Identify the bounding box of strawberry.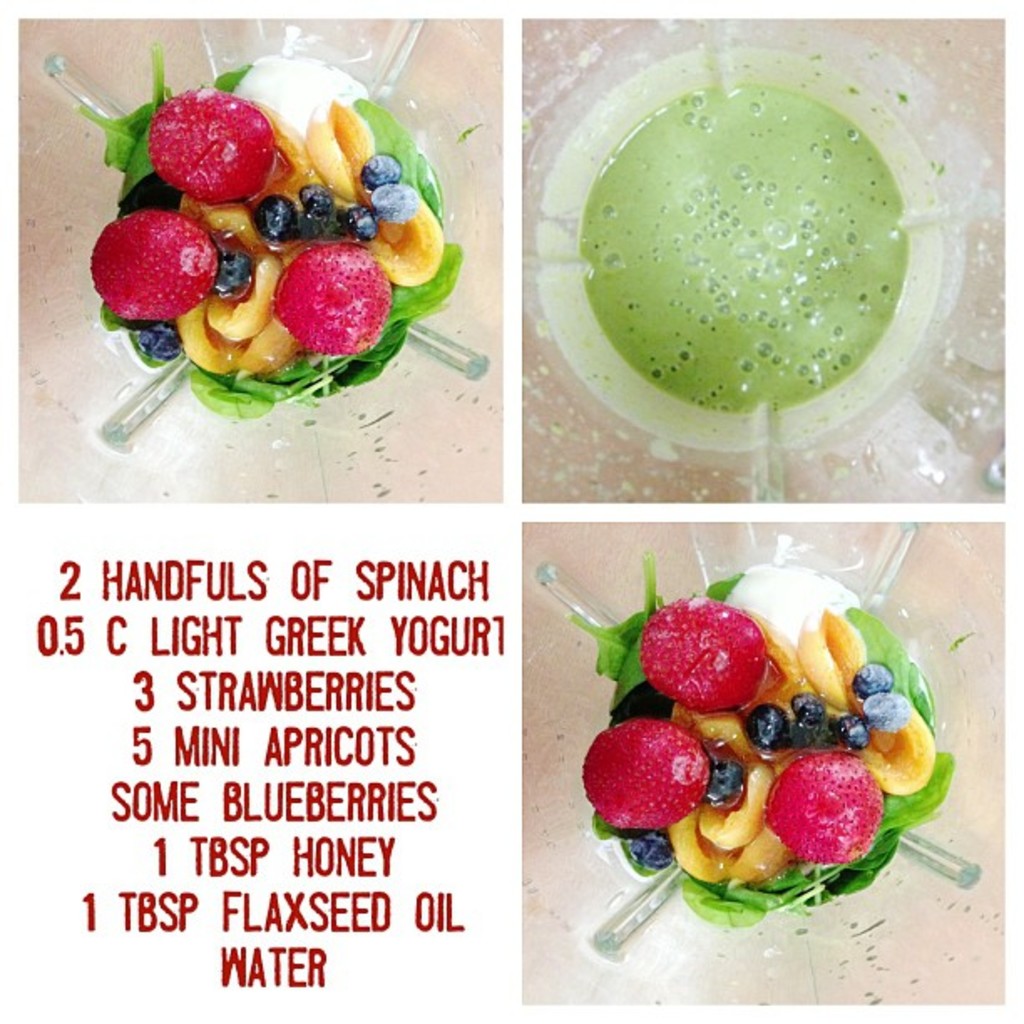
l=146, t=85, r=279, b=202.
